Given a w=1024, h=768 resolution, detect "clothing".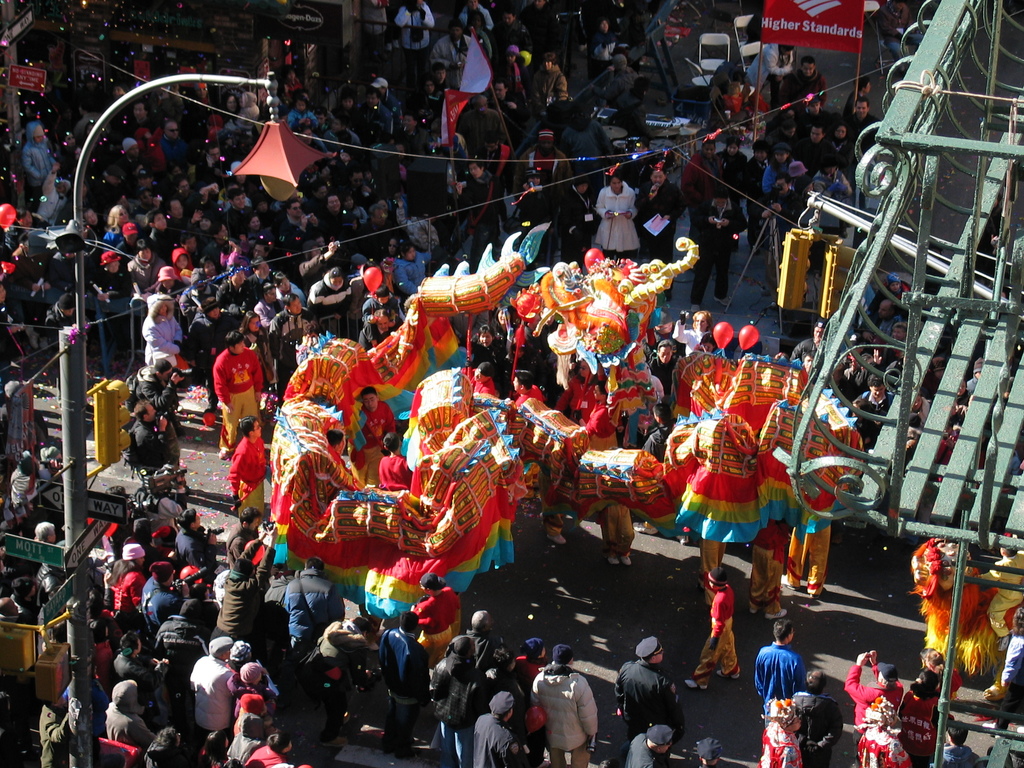
x1=690 y1=195 x2=738 y2=302.
